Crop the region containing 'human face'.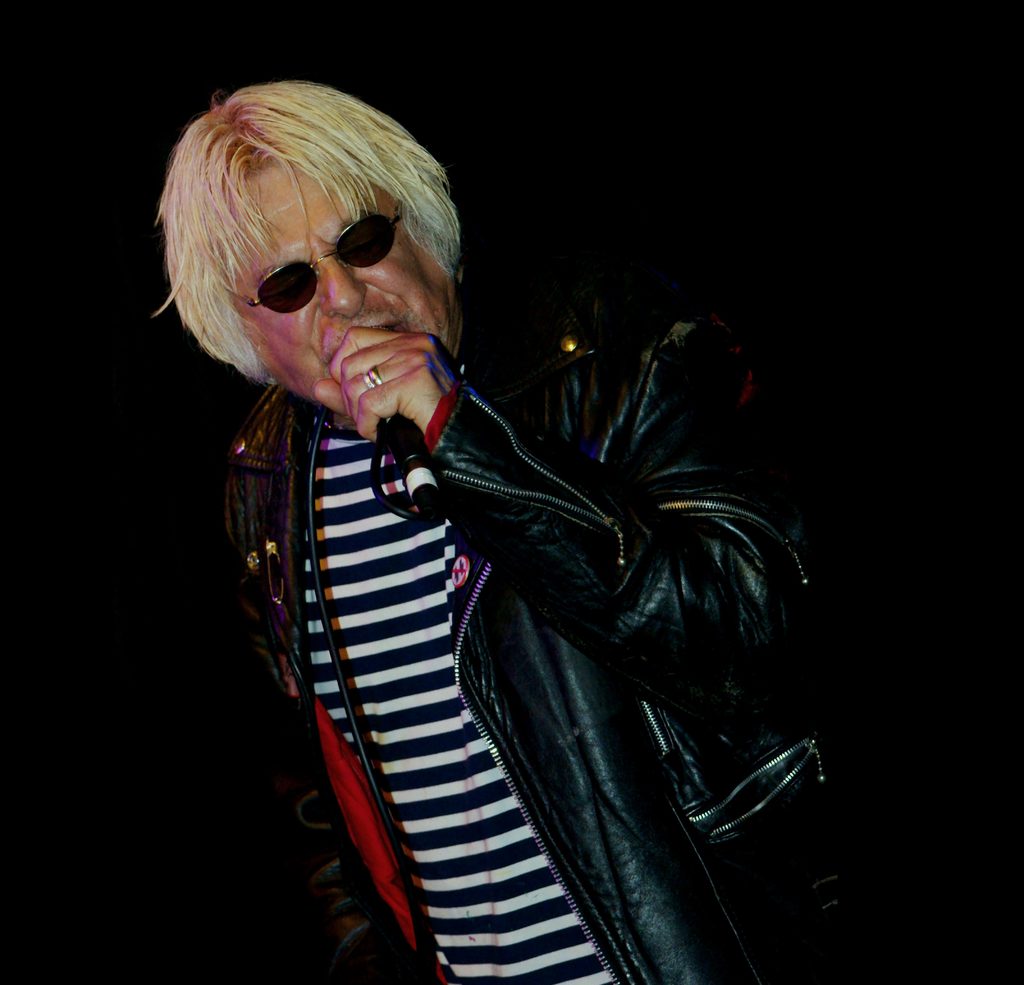
Crop region: box=[227, 163, 460, 399].
